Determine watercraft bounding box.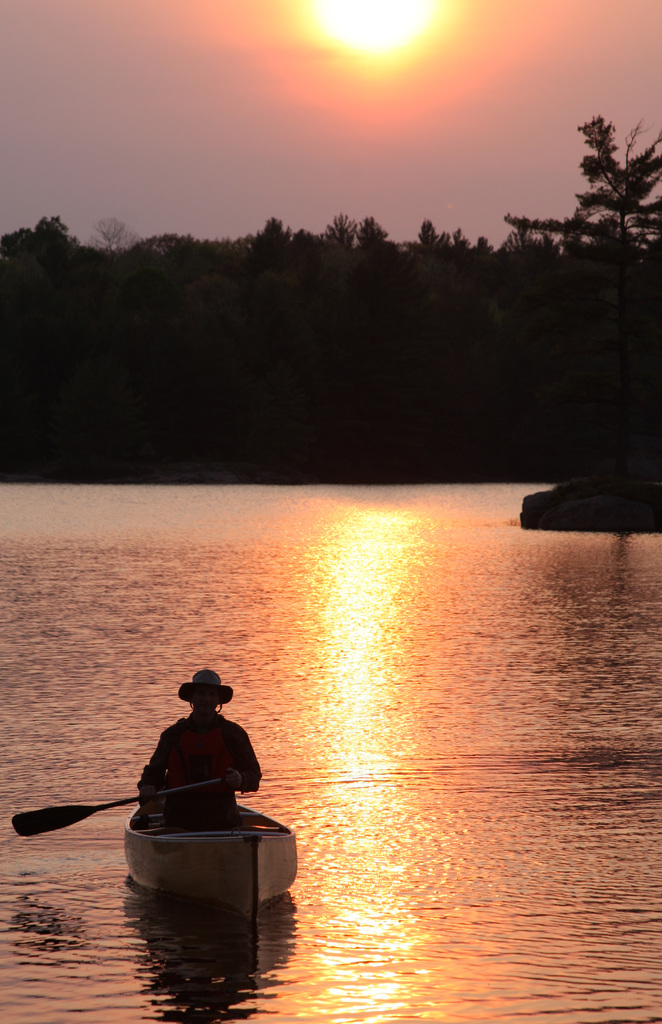
Determined: {"x1": 123, "y1": 808, "x2": 295, "y2": 924}.
